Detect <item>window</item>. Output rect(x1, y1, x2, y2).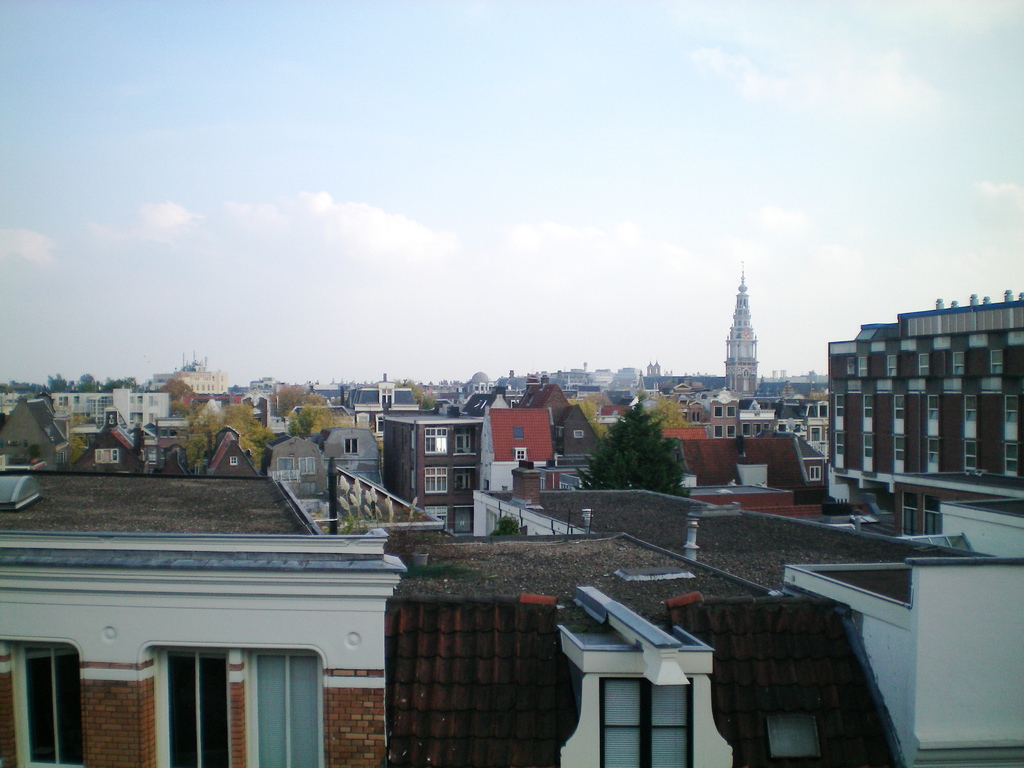
rect(26, 644, 83, 765).
